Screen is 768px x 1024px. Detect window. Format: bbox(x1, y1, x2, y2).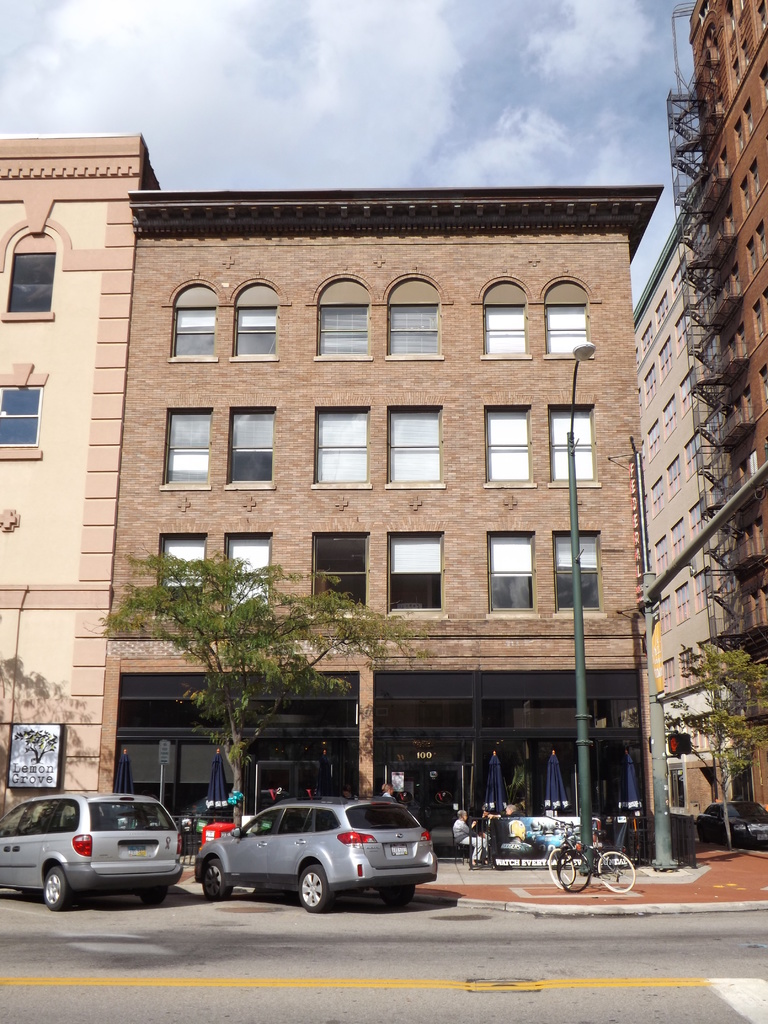
bbox(549, 398, 598, 488).
